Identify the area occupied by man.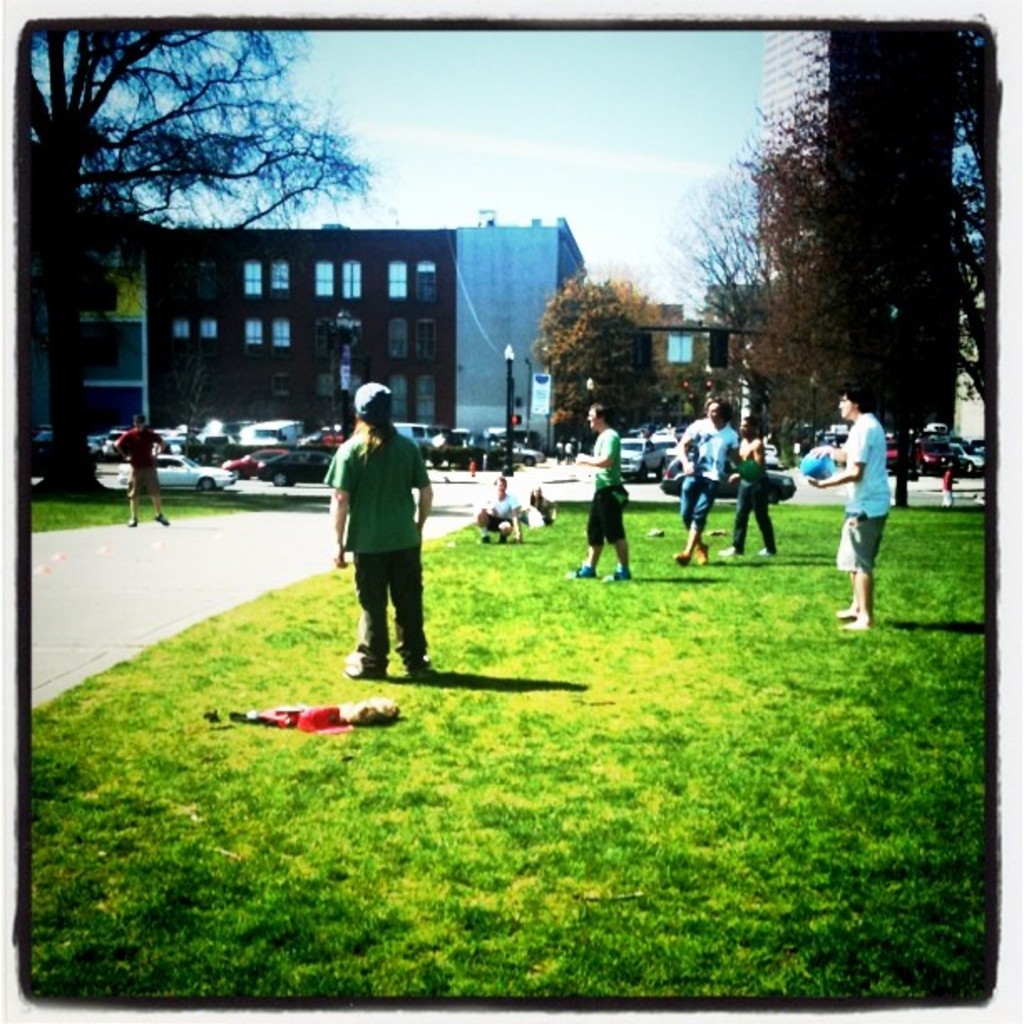
Area: pyautogui.locateOnScreen(315, 370, 447, 673).
